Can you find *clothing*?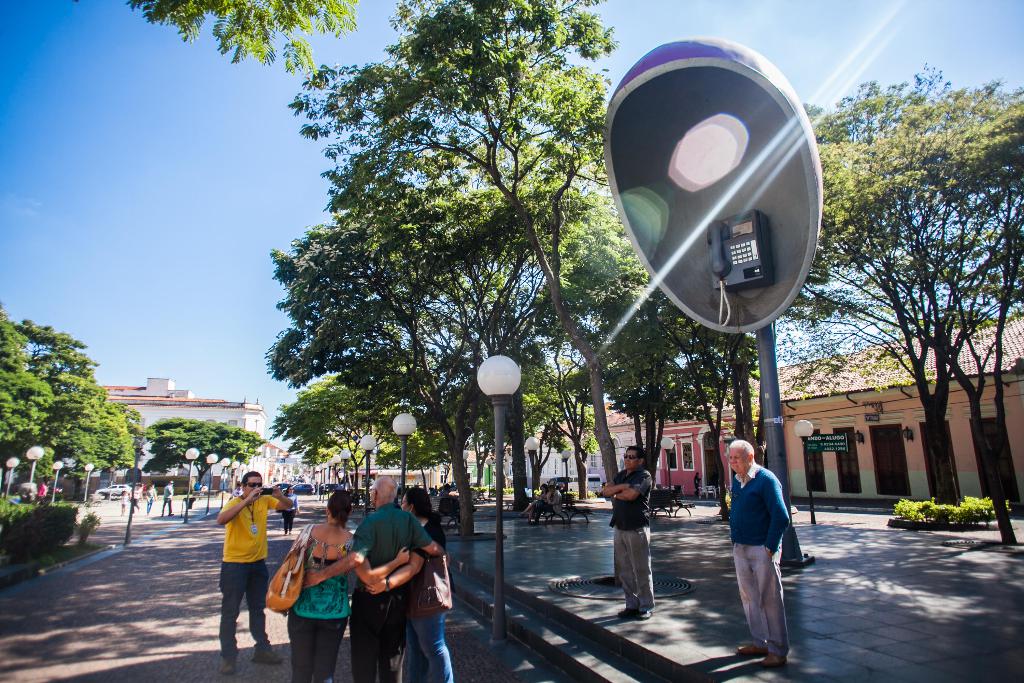
Yes, bounding box: [732,463,792,657].
